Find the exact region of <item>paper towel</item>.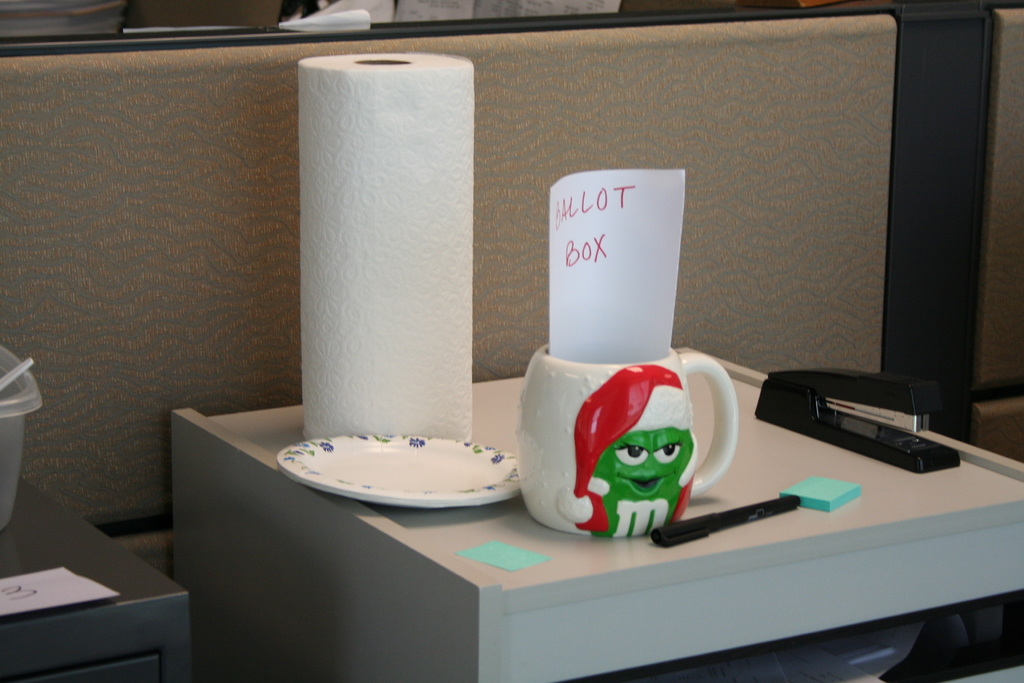
Exact region: x1=301 y1=52 x2=472 y2=438.
